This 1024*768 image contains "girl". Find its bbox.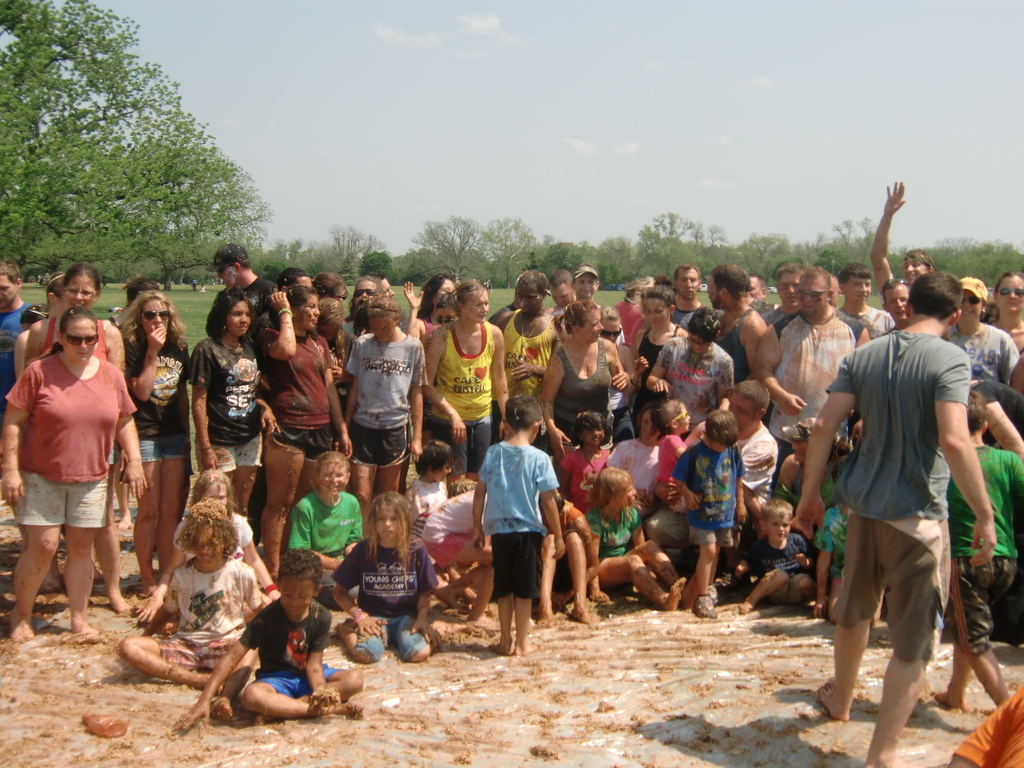
<bbox>329, 486, 437, 662</bbox>.
